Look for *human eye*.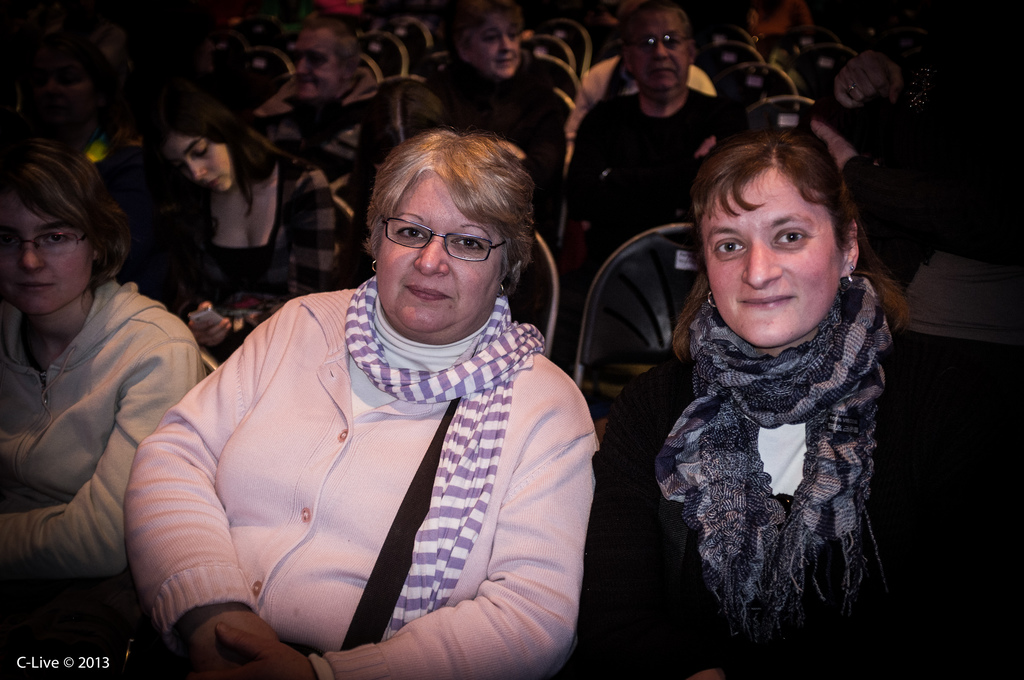
Found: bbox=(483, 32, 497, 42).
